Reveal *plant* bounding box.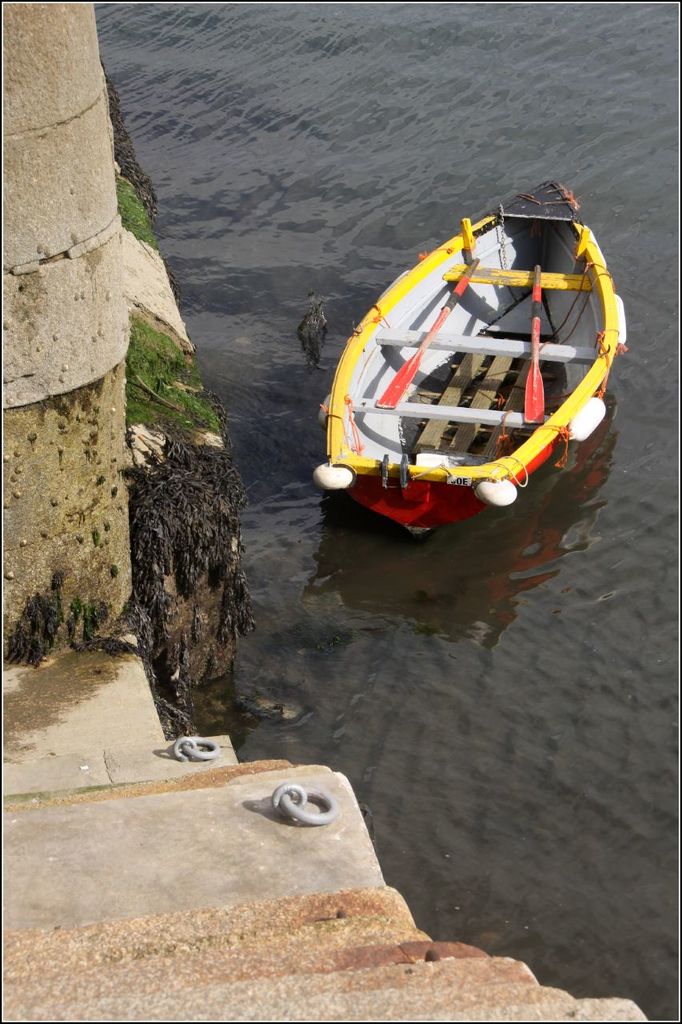
Revealed: select_region(119, 171, 159, 249).
